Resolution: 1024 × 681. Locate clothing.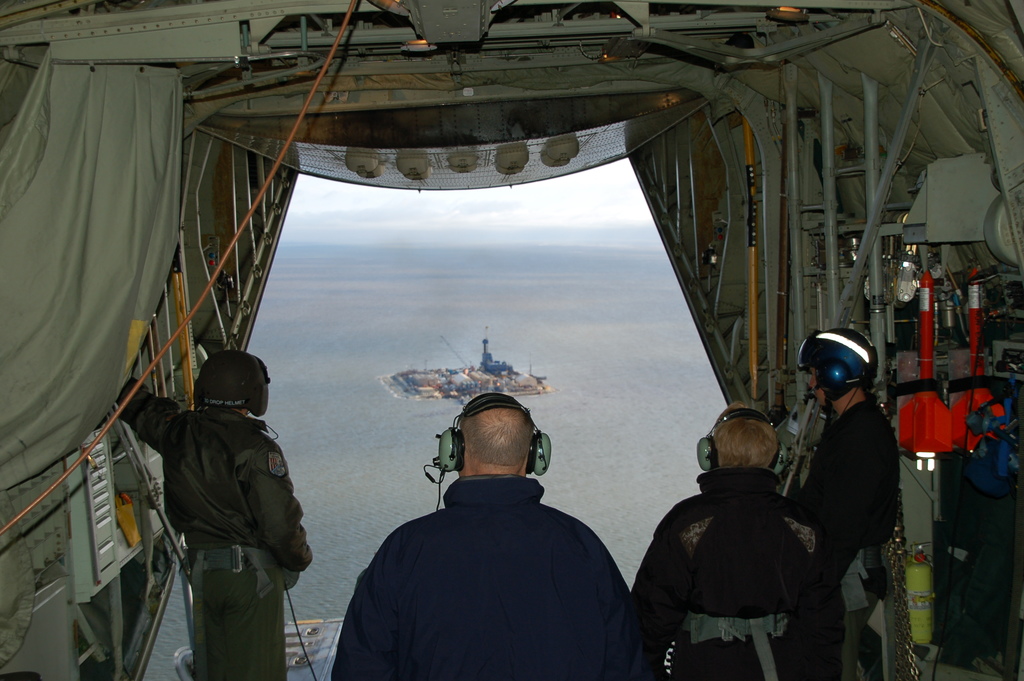
(left=621, top=456, right=821, bottom=680).
